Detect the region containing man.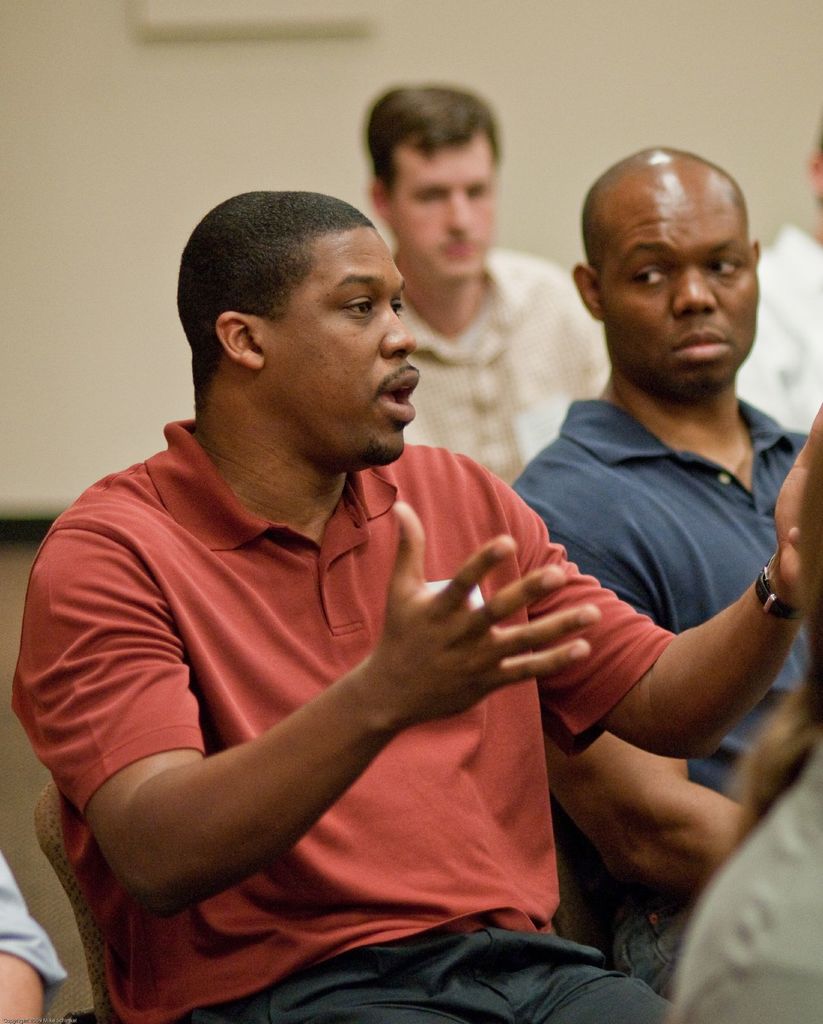
{"x1": 356, "y1": 82, "x2": 607, "y2": 488}.
